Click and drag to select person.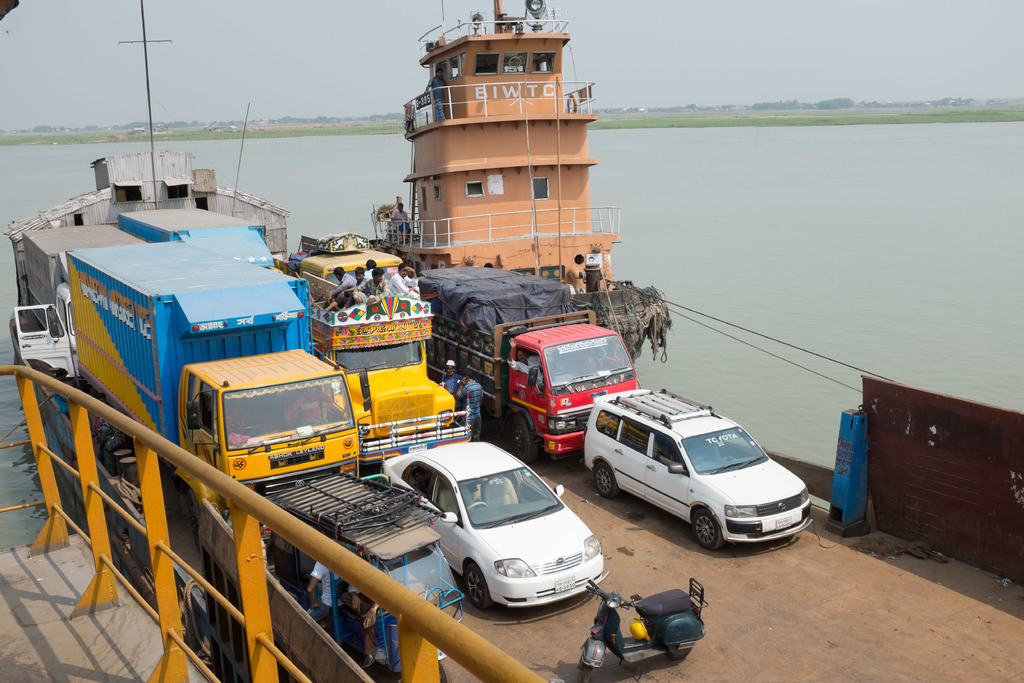
Selection: (89,393,115,441).
